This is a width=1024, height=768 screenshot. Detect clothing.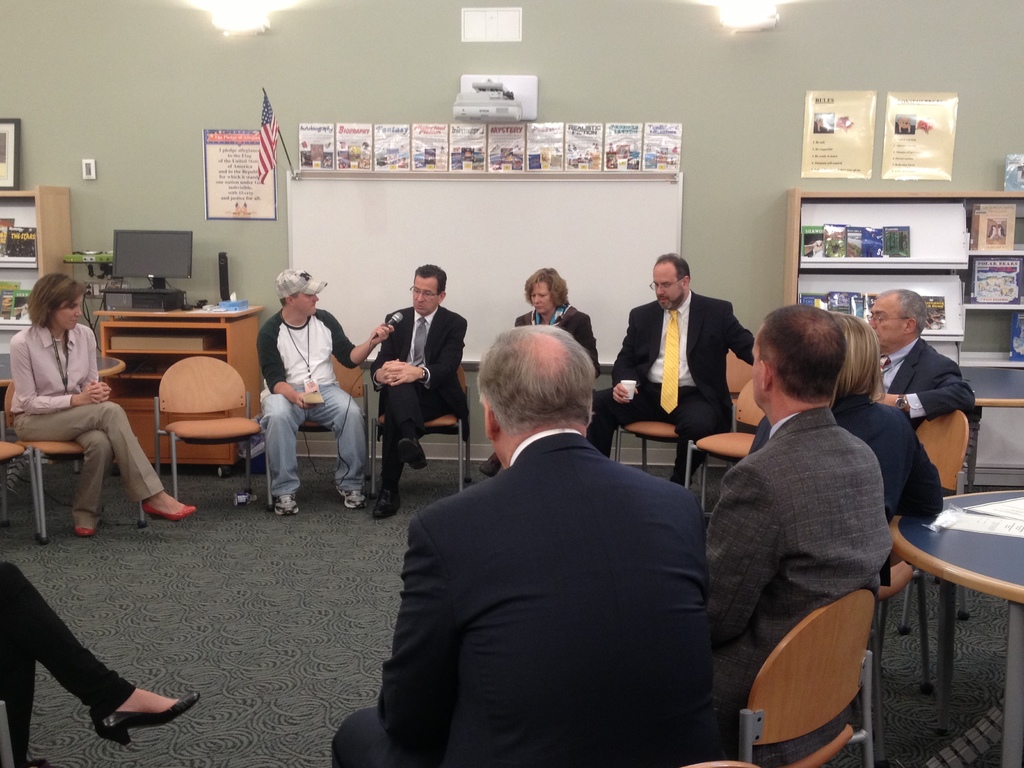
bbox(614, 291, 757, 387).
